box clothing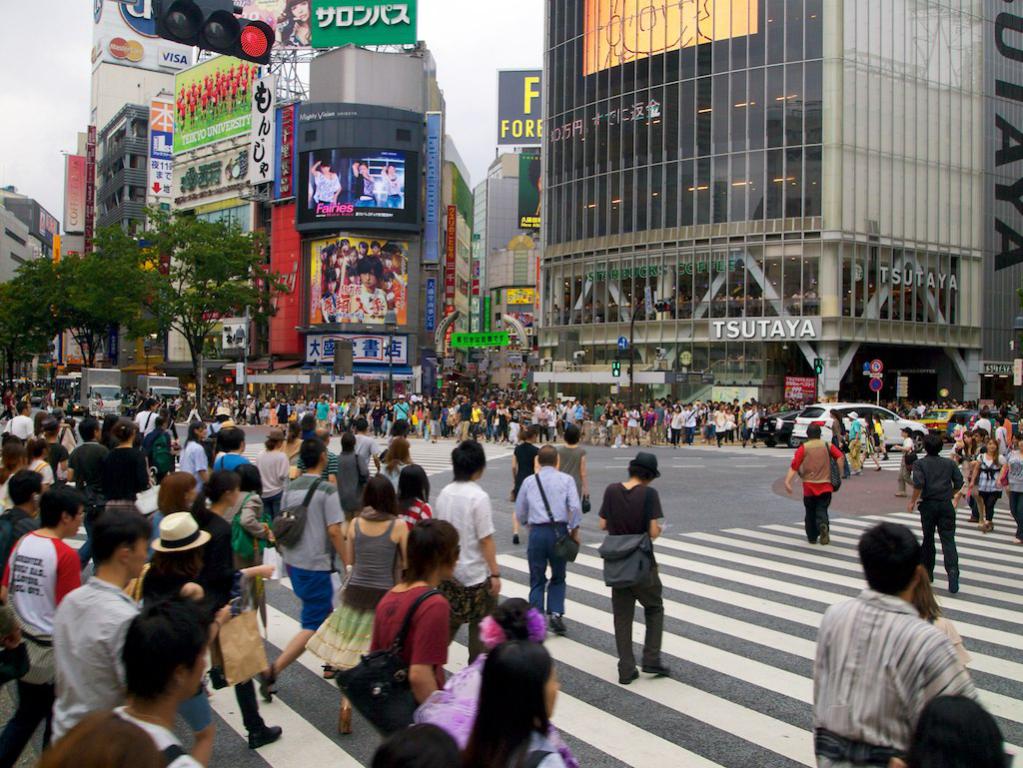
Rect(909, 451, 963, 574)
